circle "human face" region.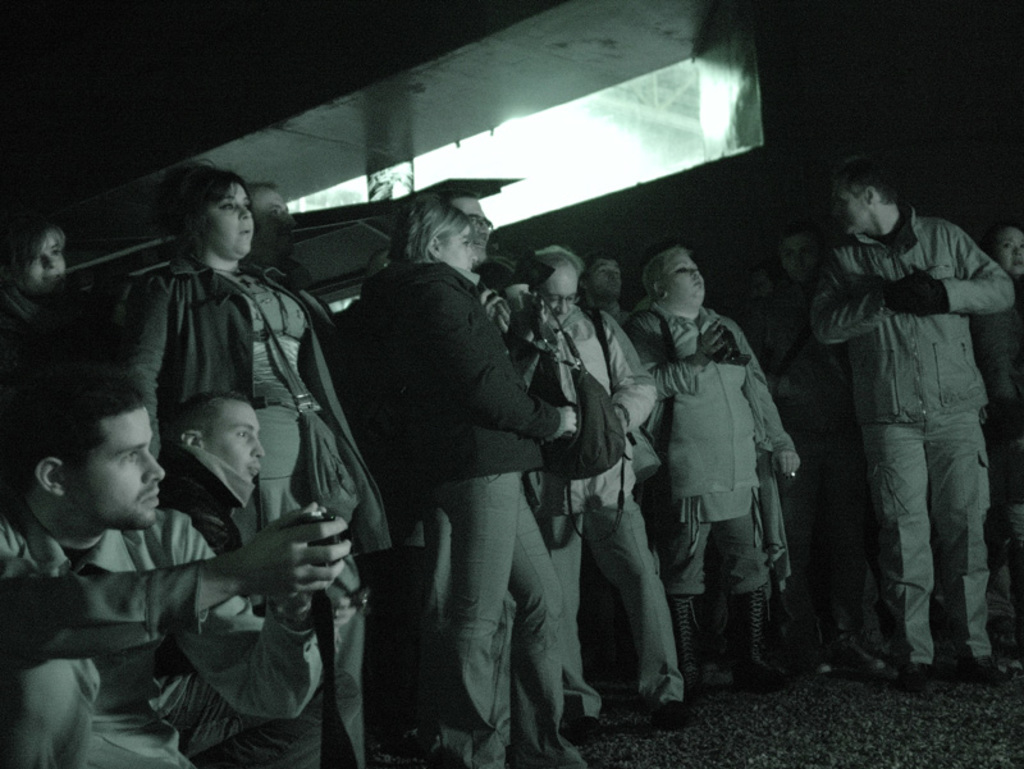
Region: box(590, 255, 626, 299).
